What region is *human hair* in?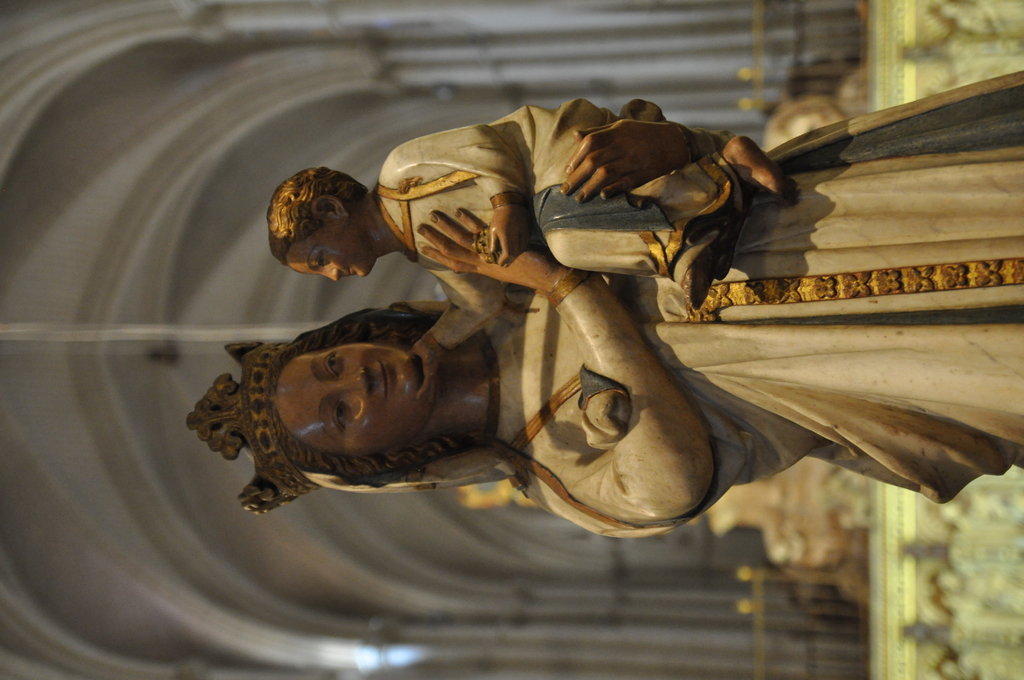
Rect(270, 159, 366, 267).
